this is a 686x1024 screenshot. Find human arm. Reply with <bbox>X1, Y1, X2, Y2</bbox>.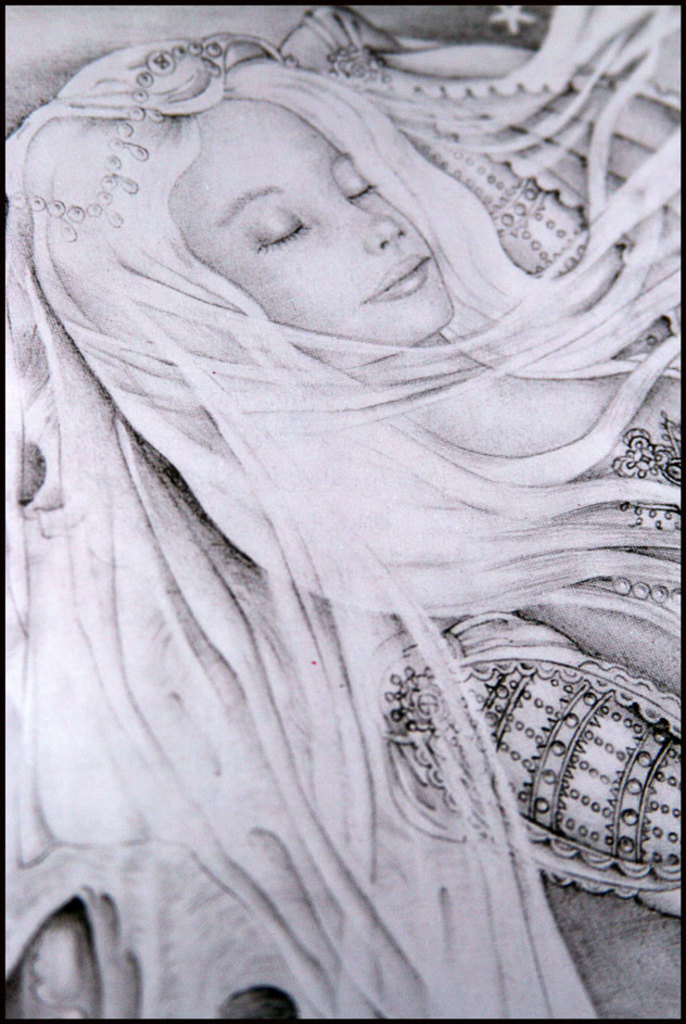
<bbox>364, 629, 683, 895</bbox>.
